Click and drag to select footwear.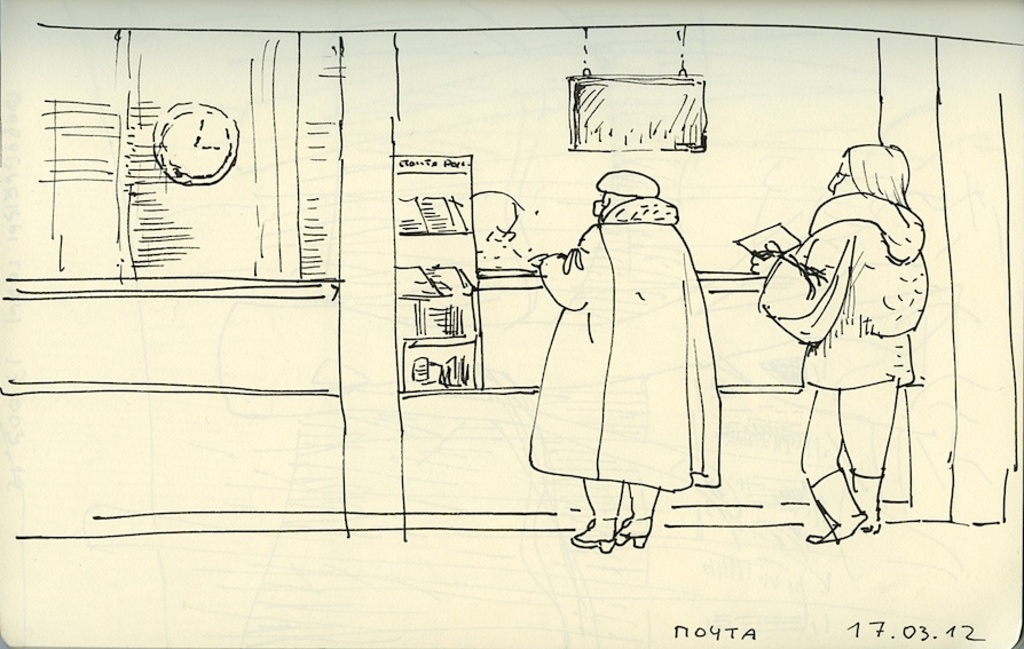
Selection: <bbox>813, 470, 856, 541</bbox>.
